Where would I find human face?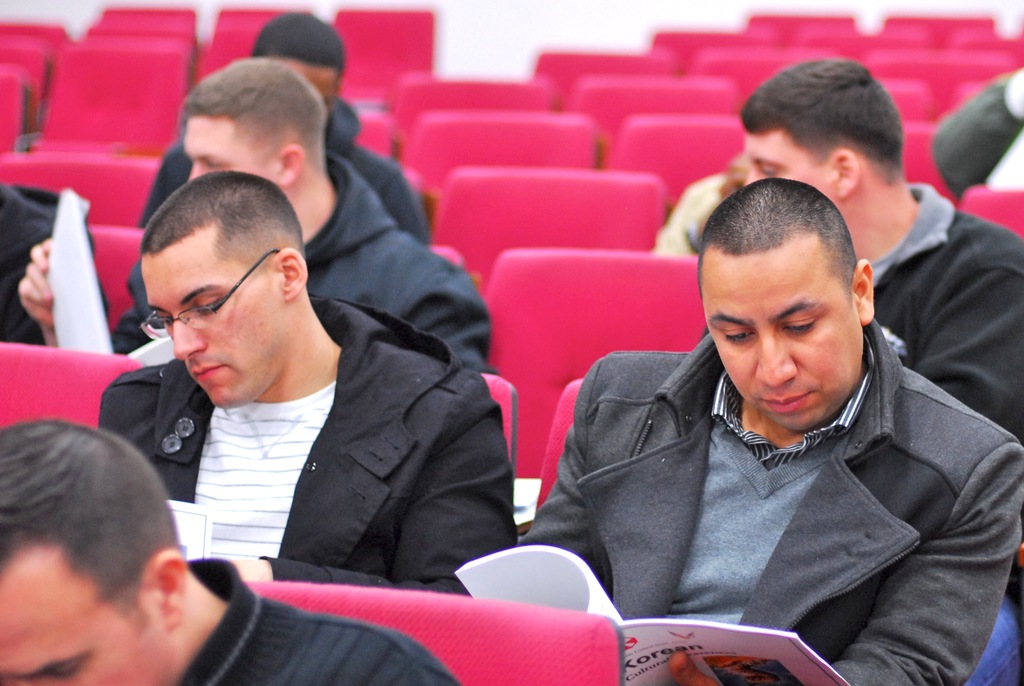
At bbox=[184, 114, 280, 183].
